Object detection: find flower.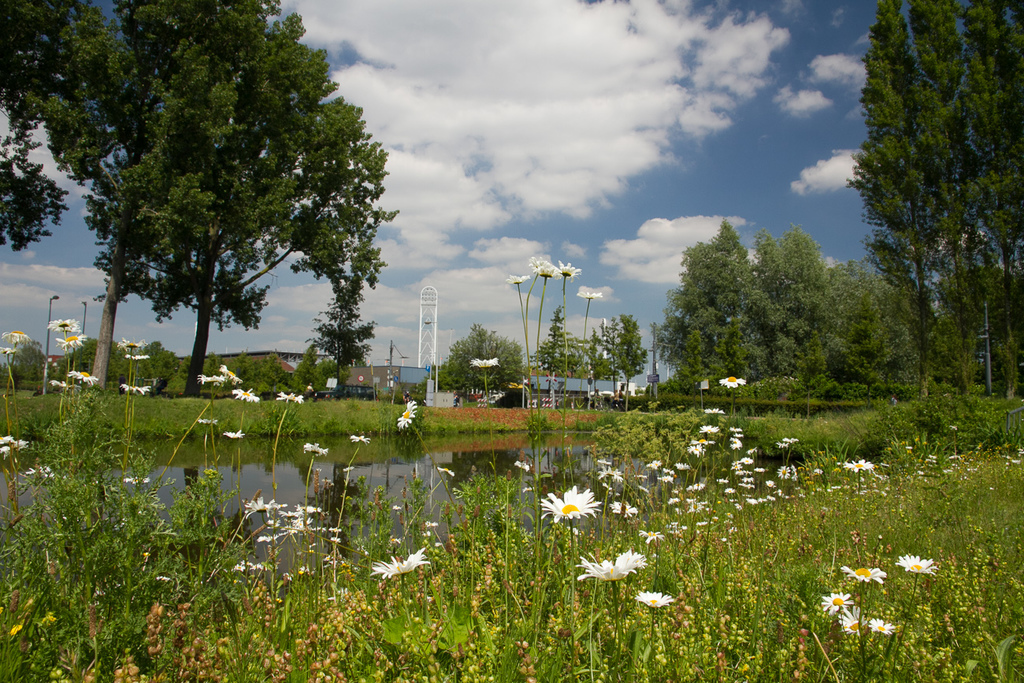
[224,431,243,439].
